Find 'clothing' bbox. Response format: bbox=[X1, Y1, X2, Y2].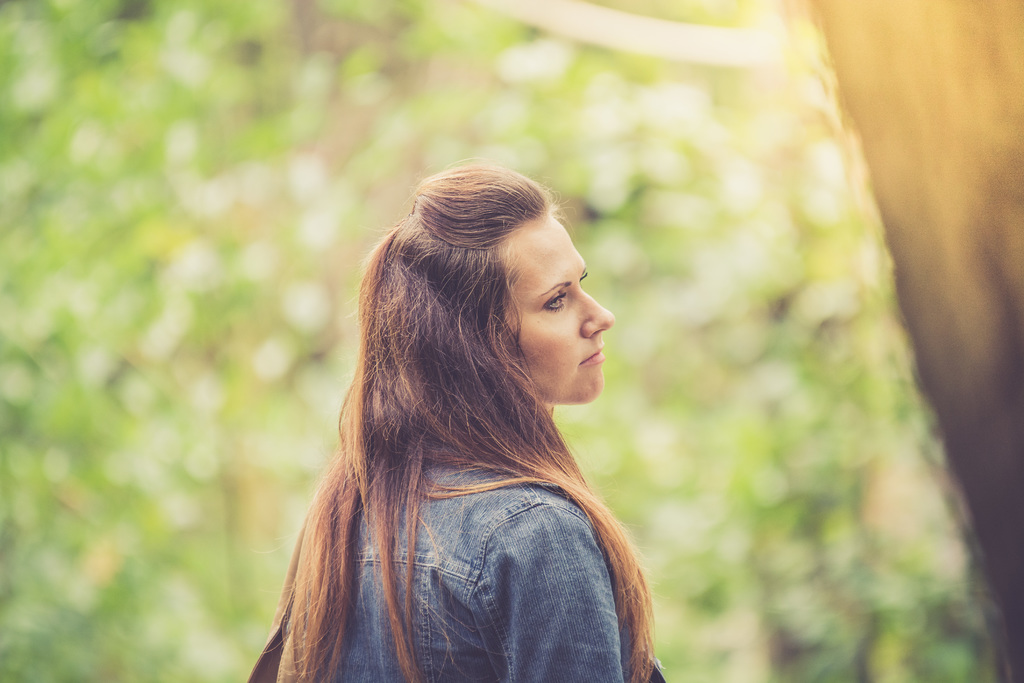
bbox=[312, 436, 650, 651].
